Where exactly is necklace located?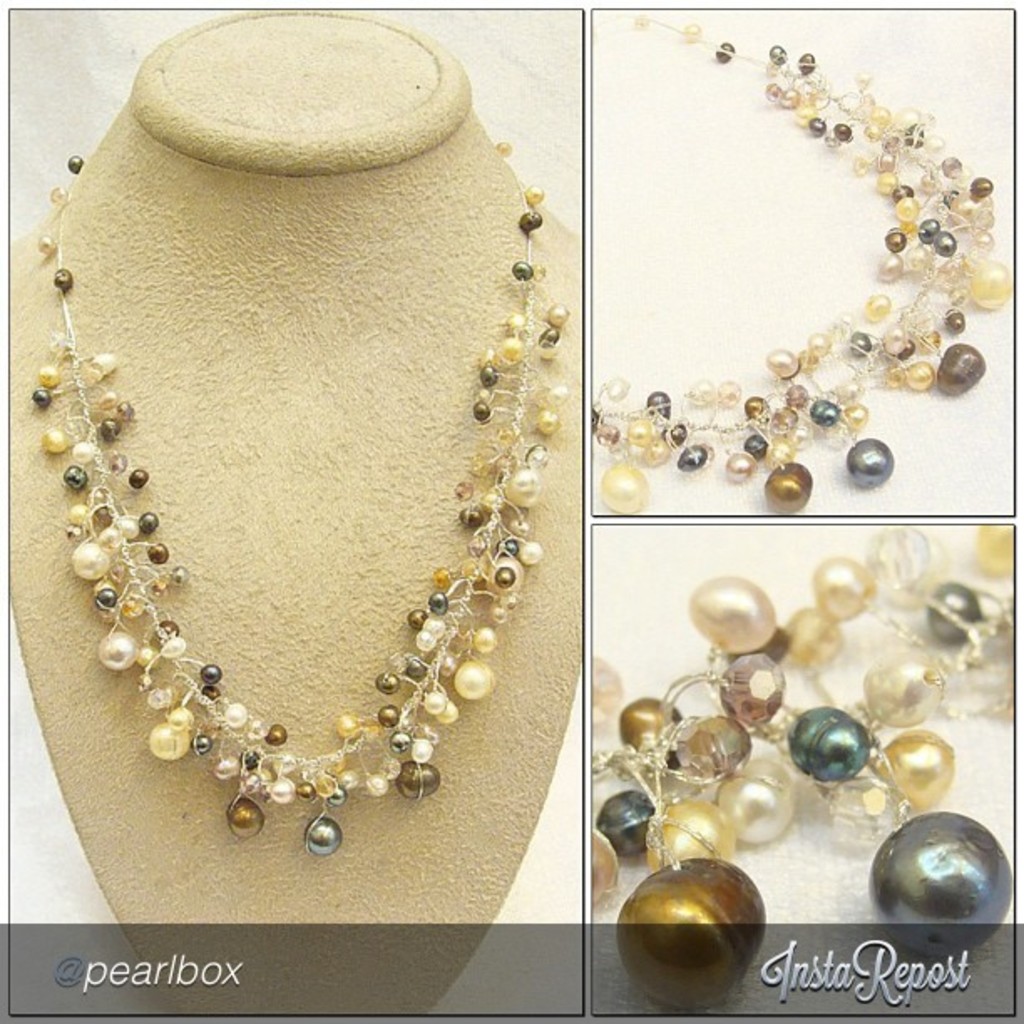
Its bounding box is crop(30, 152, 571, 857).
